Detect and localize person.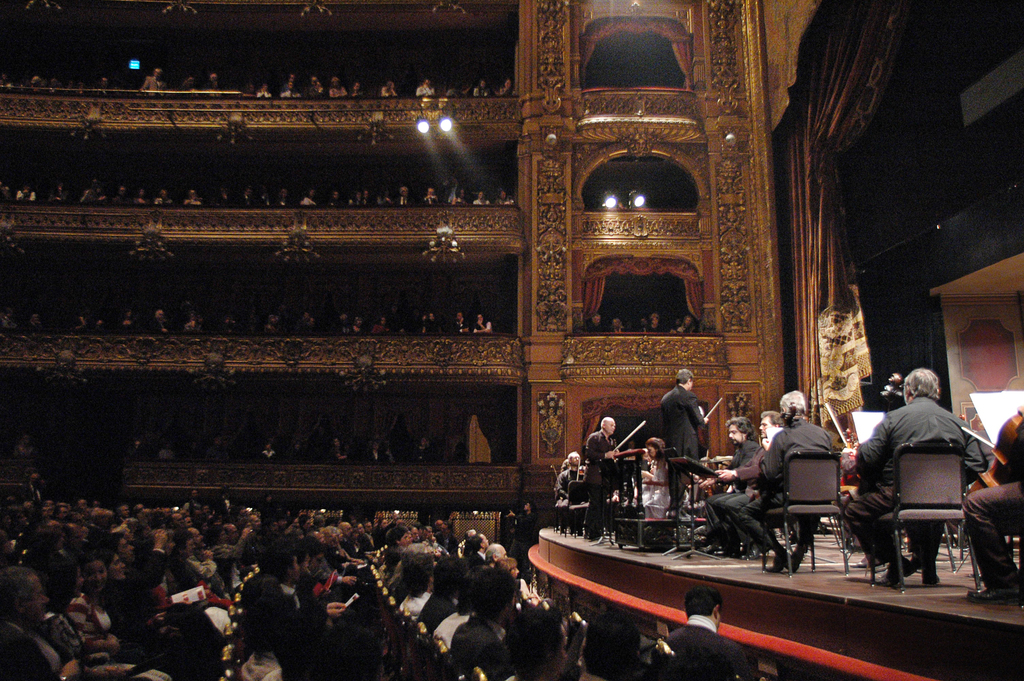
Localized at x1=553 y1=450 x2=583 y2=535.
